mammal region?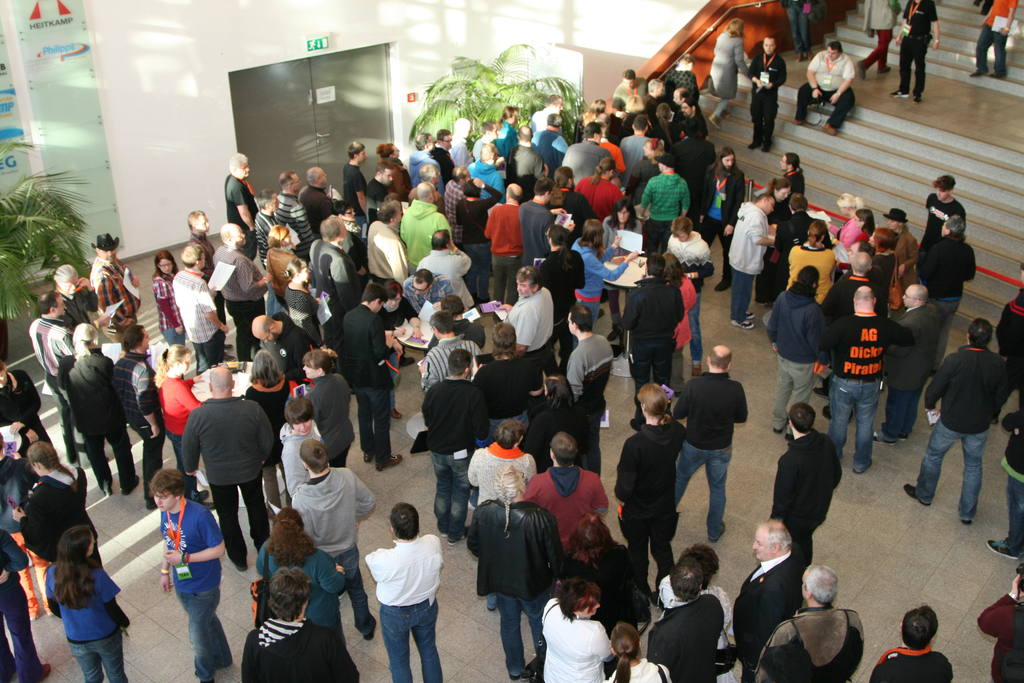
box=[497, 262, 556, 365]
